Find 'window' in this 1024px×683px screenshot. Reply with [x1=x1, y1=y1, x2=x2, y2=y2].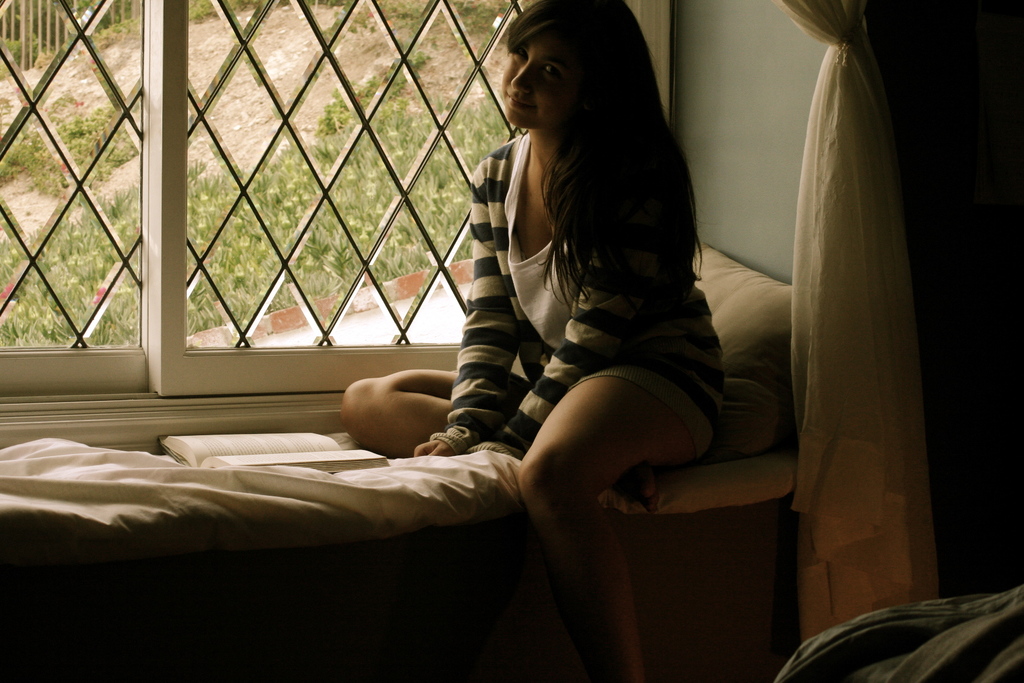
[x1=0, y1=0, x2=676, y2=450].
